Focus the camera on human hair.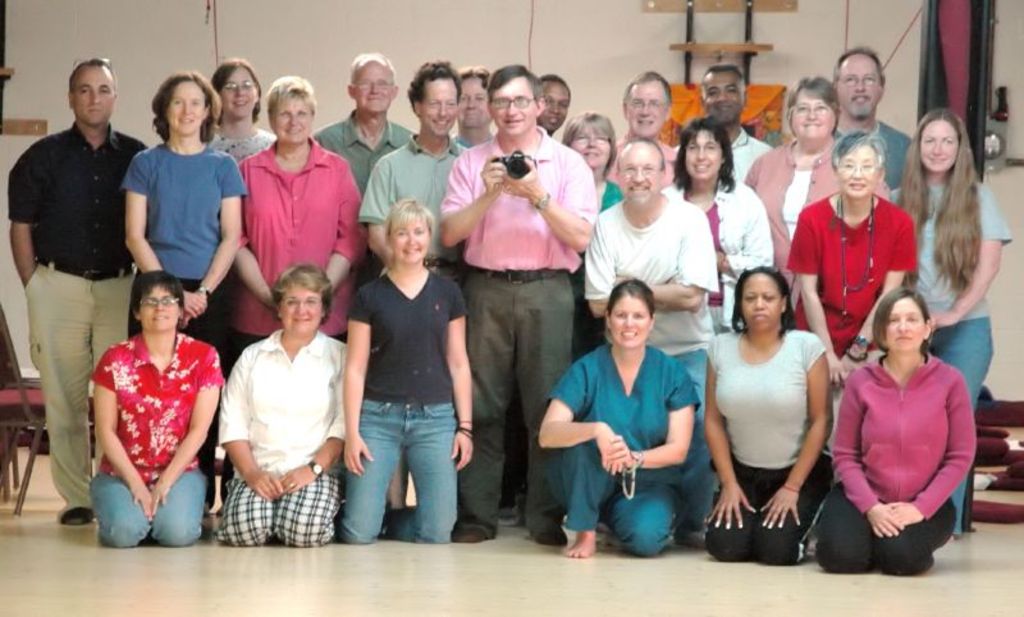
Focus region: [707,64,739,77].
